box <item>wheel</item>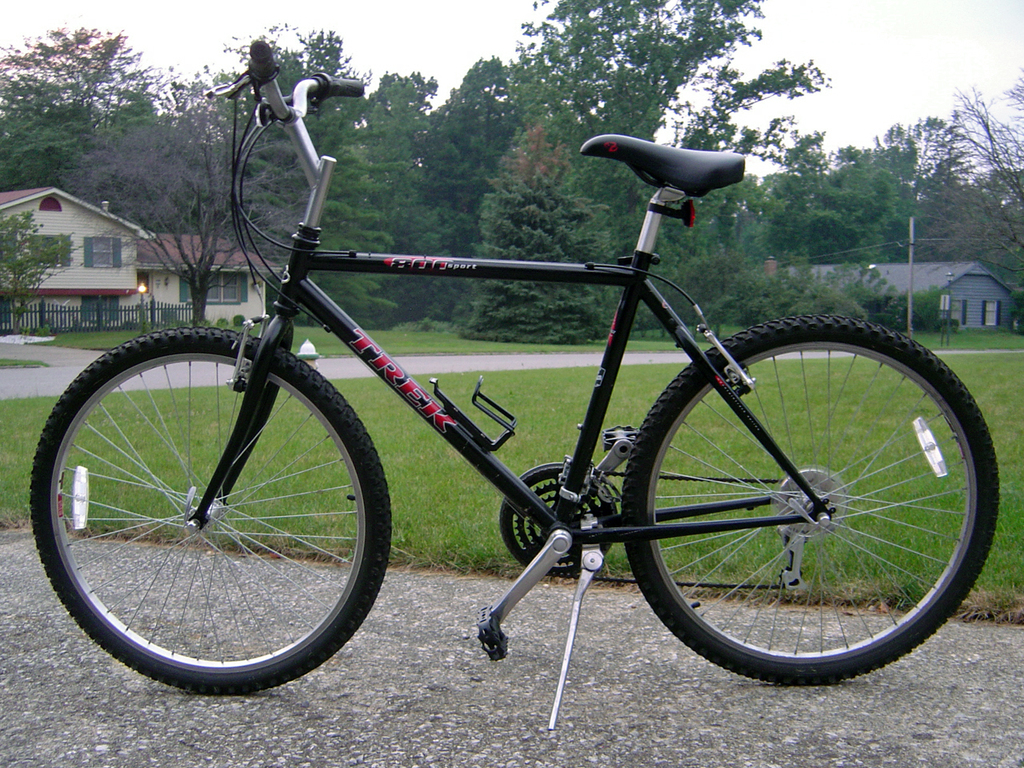
bbox=(513, 481, 606, 569)
